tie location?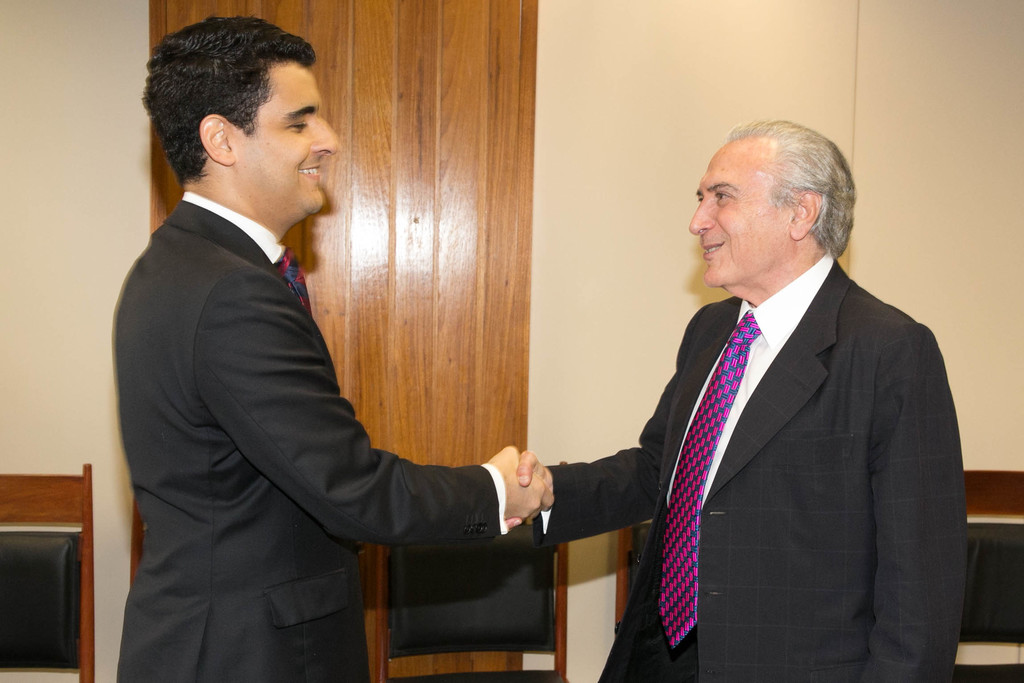
(274, 243, 314, 320)
